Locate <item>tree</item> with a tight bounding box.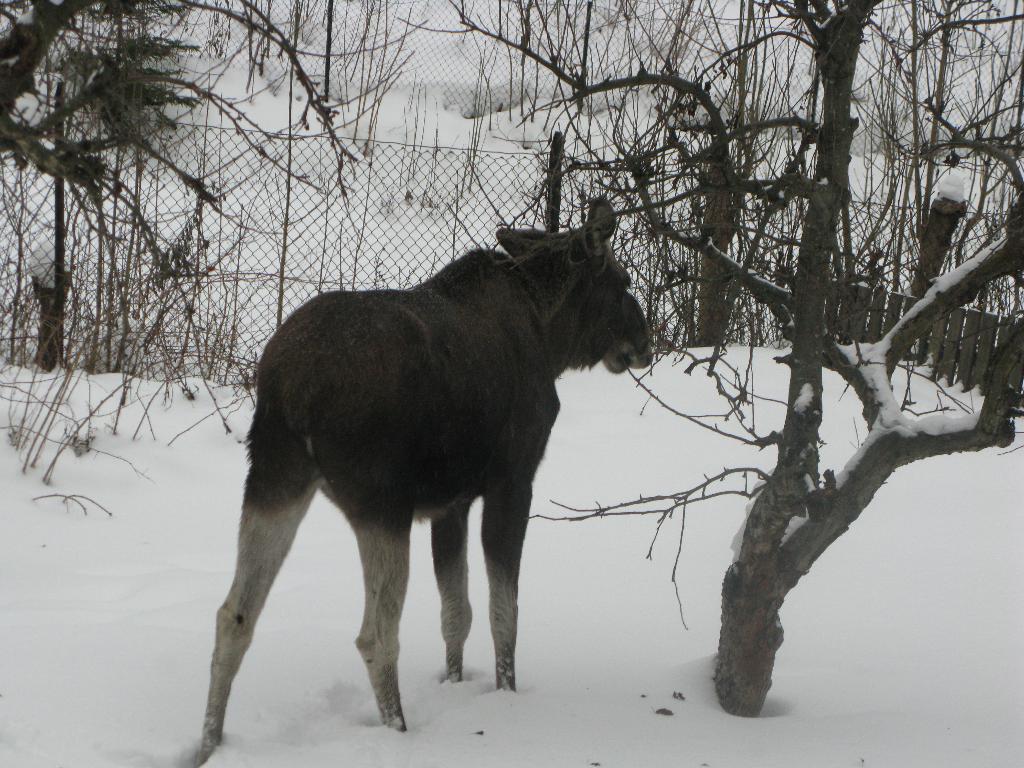
(x1=7, y1=8, x2=303, y2=417).
